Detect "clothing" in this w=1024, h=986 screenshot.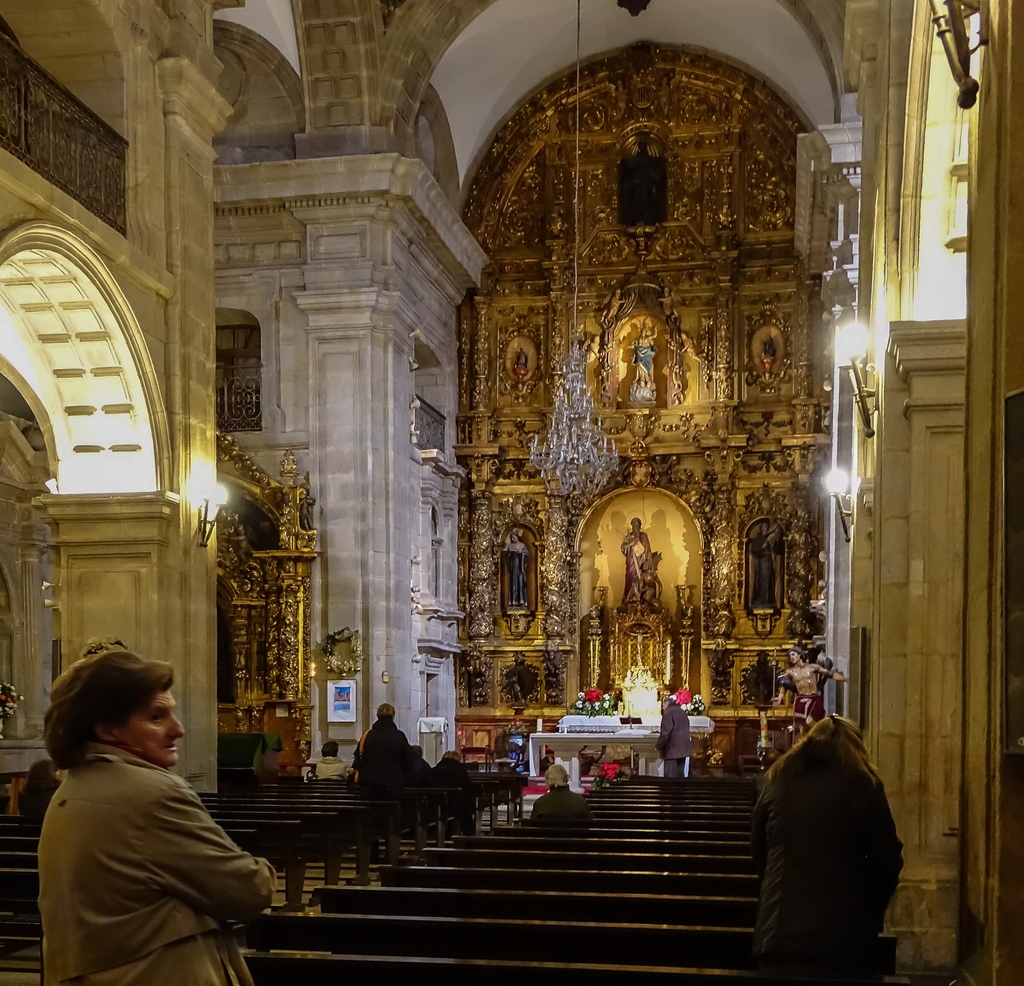
Detection: left=314, top=756, right=346, bottom=778.
